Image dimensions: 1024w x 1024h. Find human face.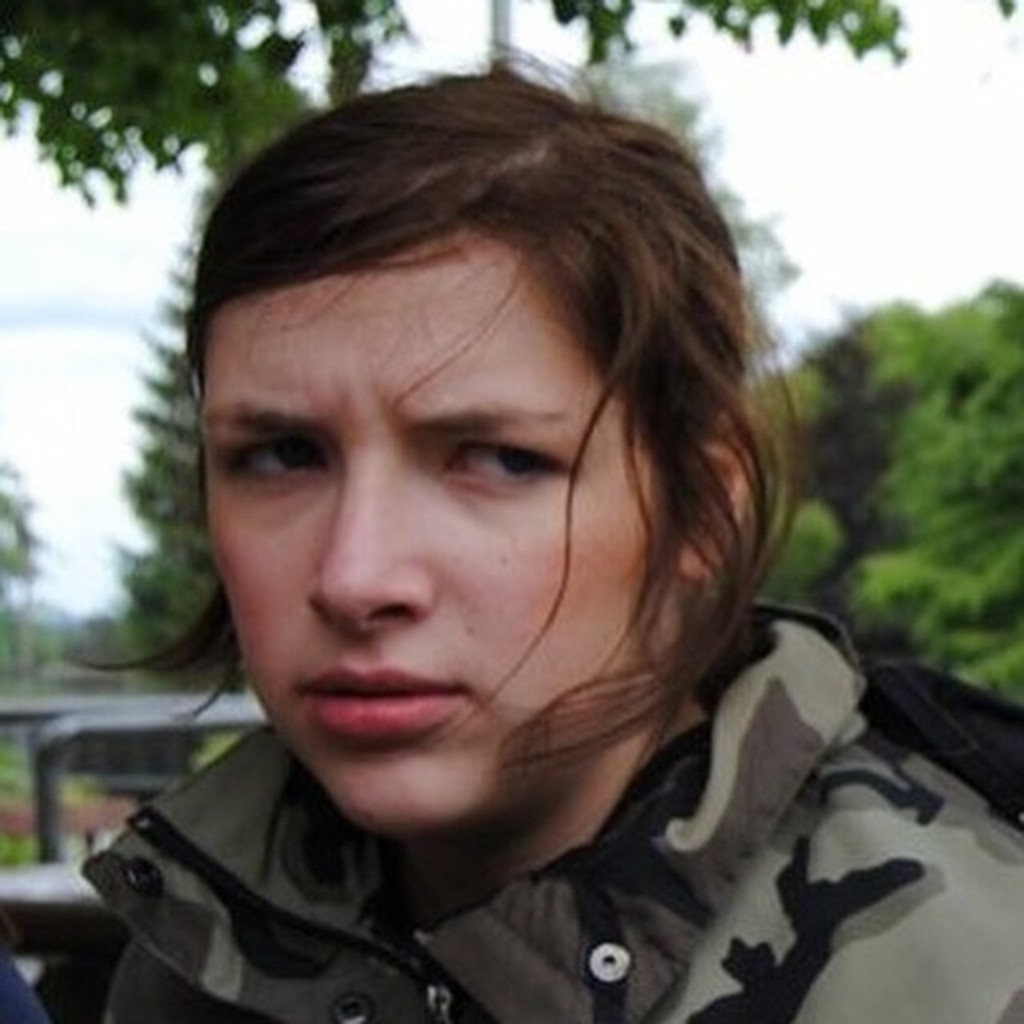
BBox(206, 221, 686, 826).
